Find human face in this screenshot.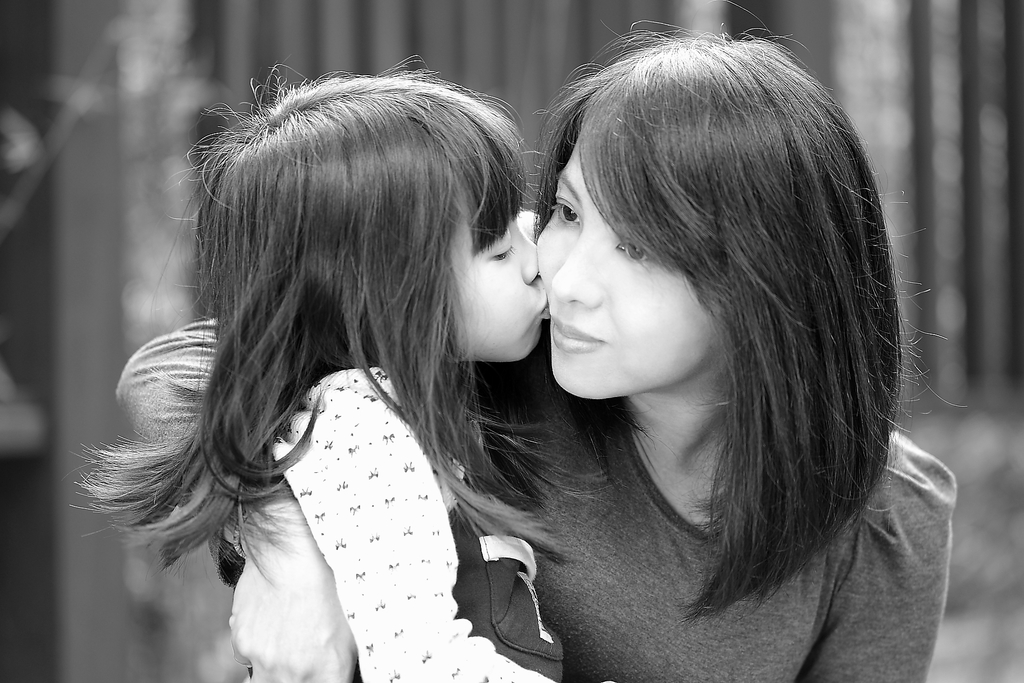
The bounding box for human face is detection(470, 214, 550, 364).
